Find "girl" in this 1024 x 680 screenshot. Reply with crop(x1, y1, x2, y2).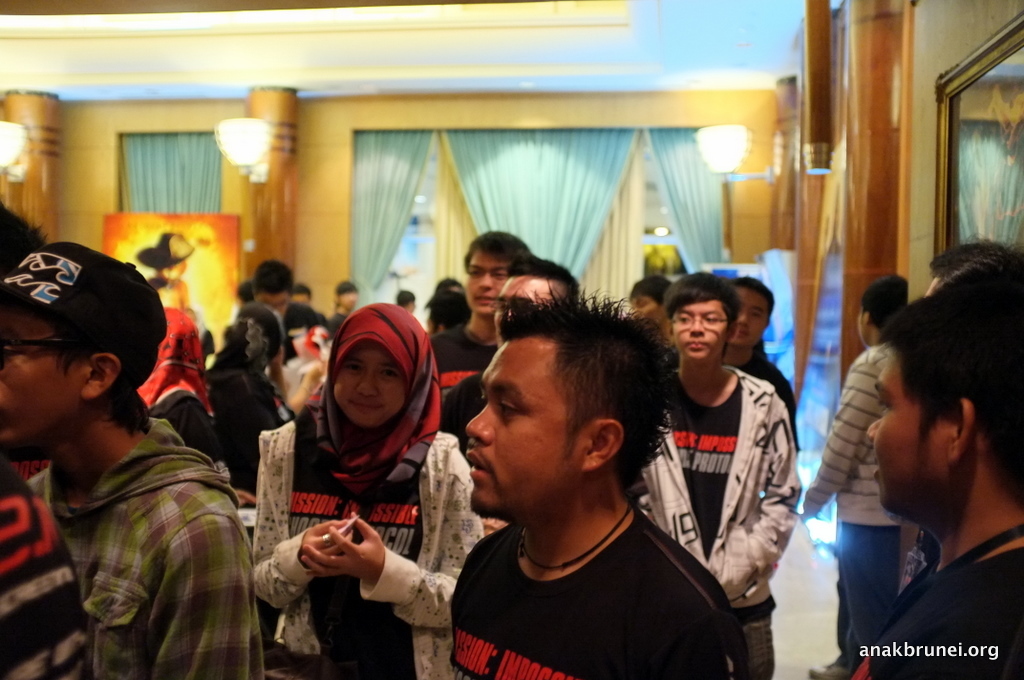
crop(251, 307, 486, 673).
